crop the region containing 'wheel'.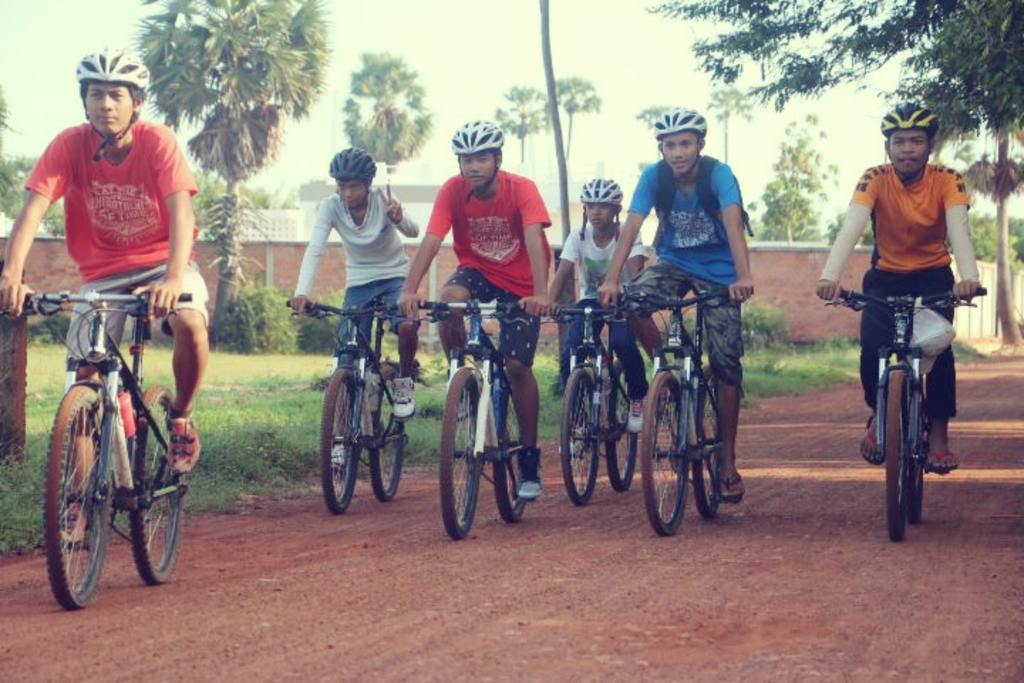
Crop region: 691, 369, 717, 519.
